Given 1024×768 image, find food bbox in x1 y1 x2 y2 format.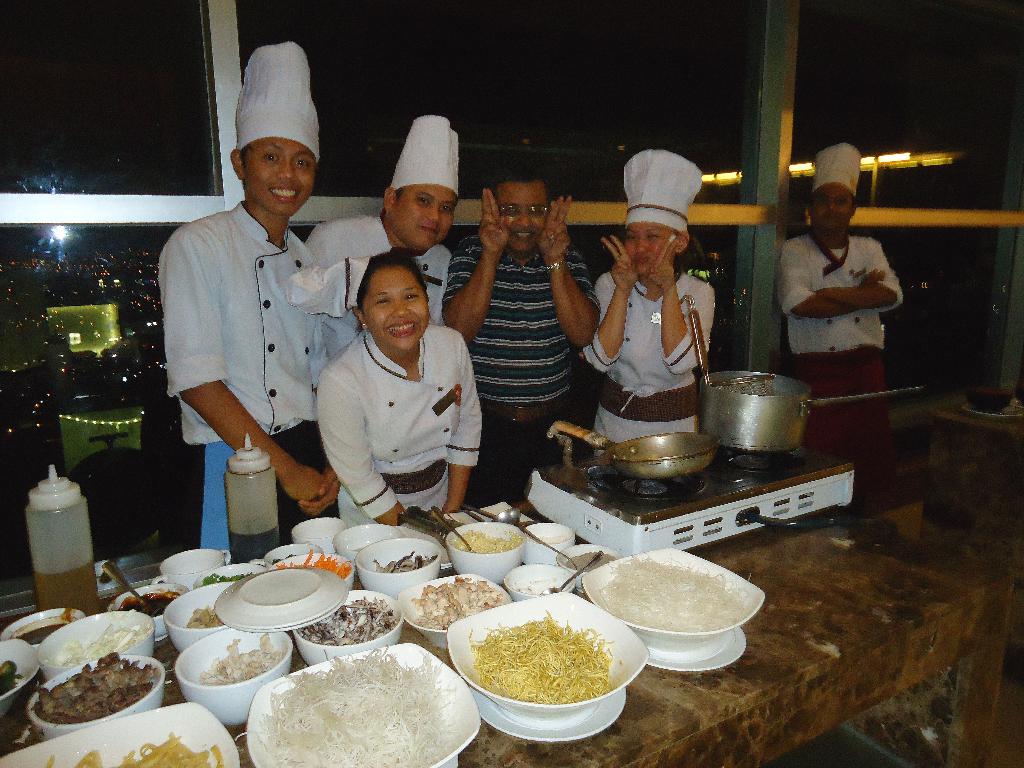
451 518 529 555.
